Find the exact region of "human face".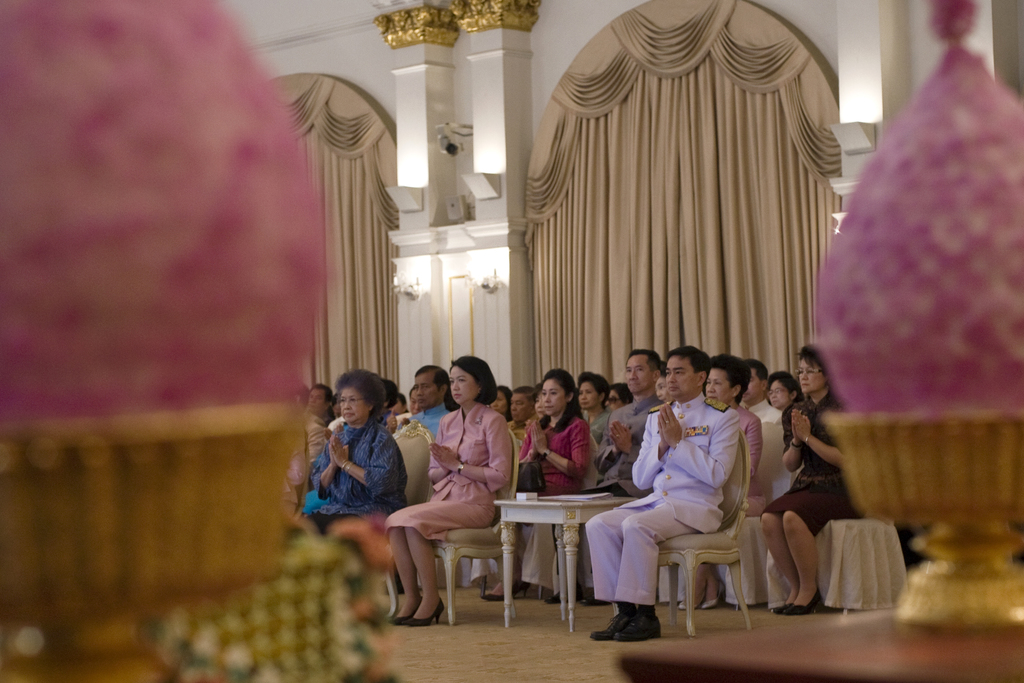
Exact region: <region>488, 392, 505, 415</region>.
